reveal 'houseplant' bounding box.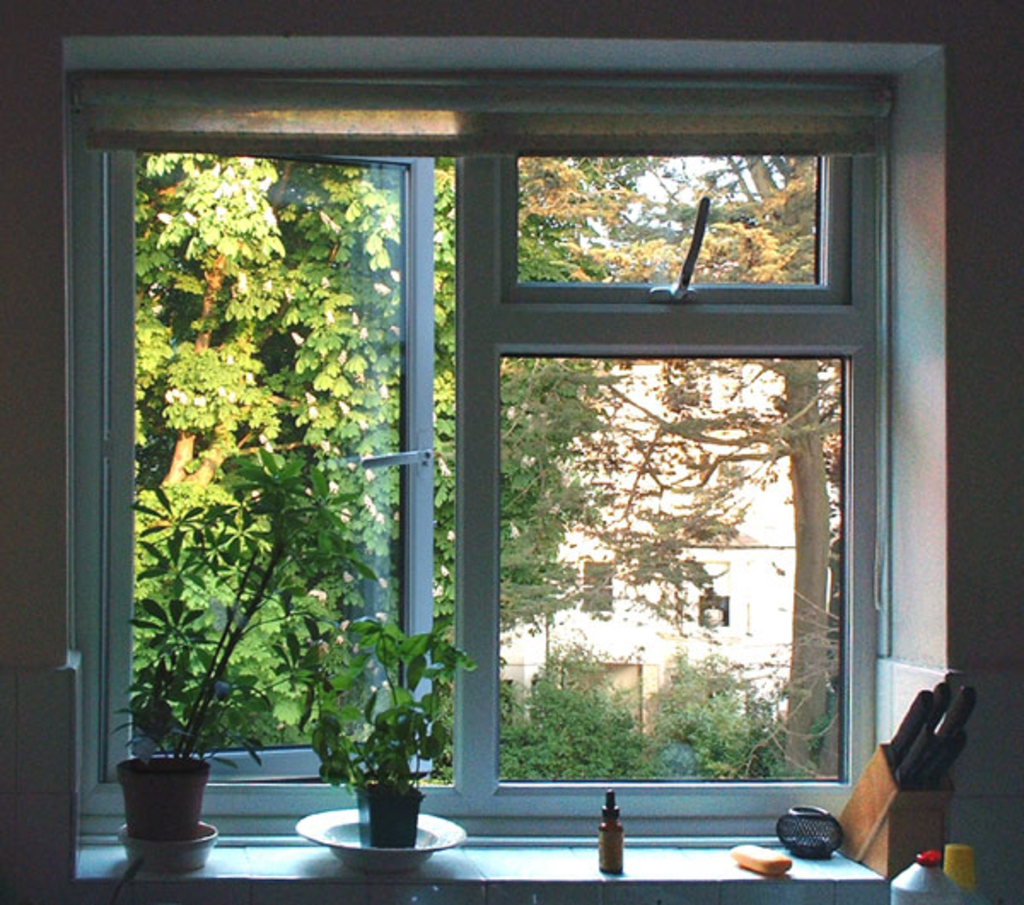
Revealed: rect(96, 430, 394, 854).
